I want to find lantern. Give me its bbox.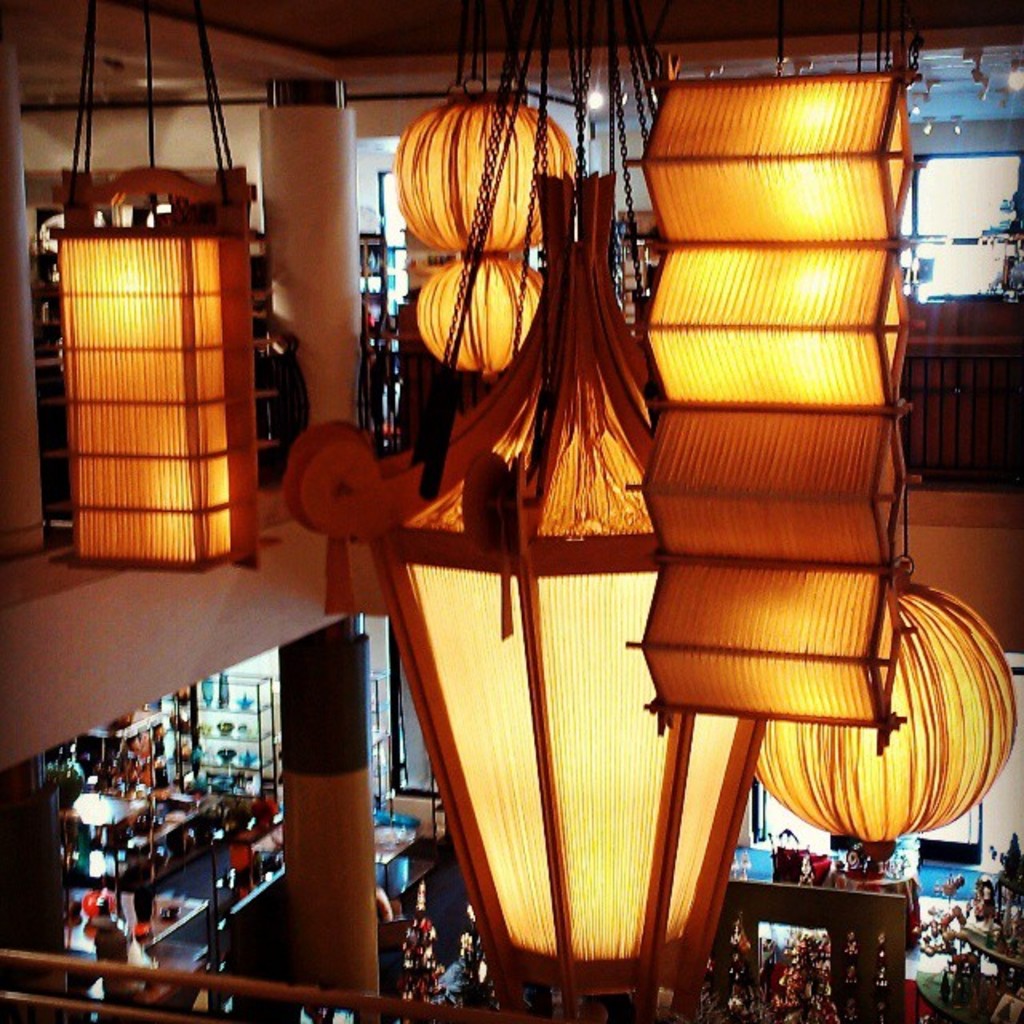
box=[394, 91, 570, 378].
